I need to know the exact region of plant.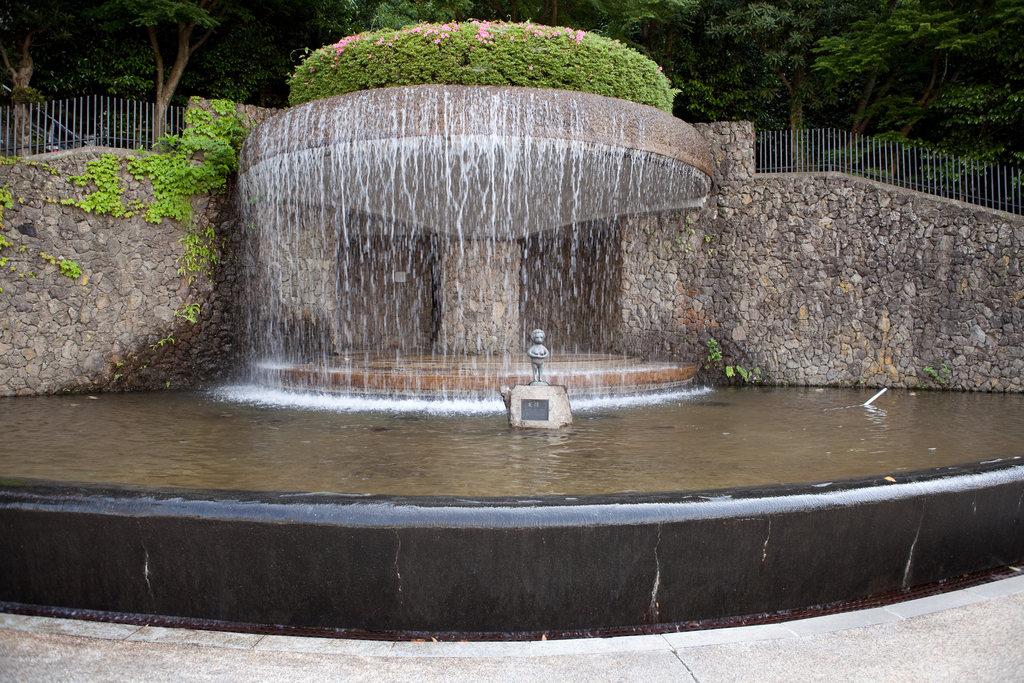
Region: box(703, 331, 726, 374).
